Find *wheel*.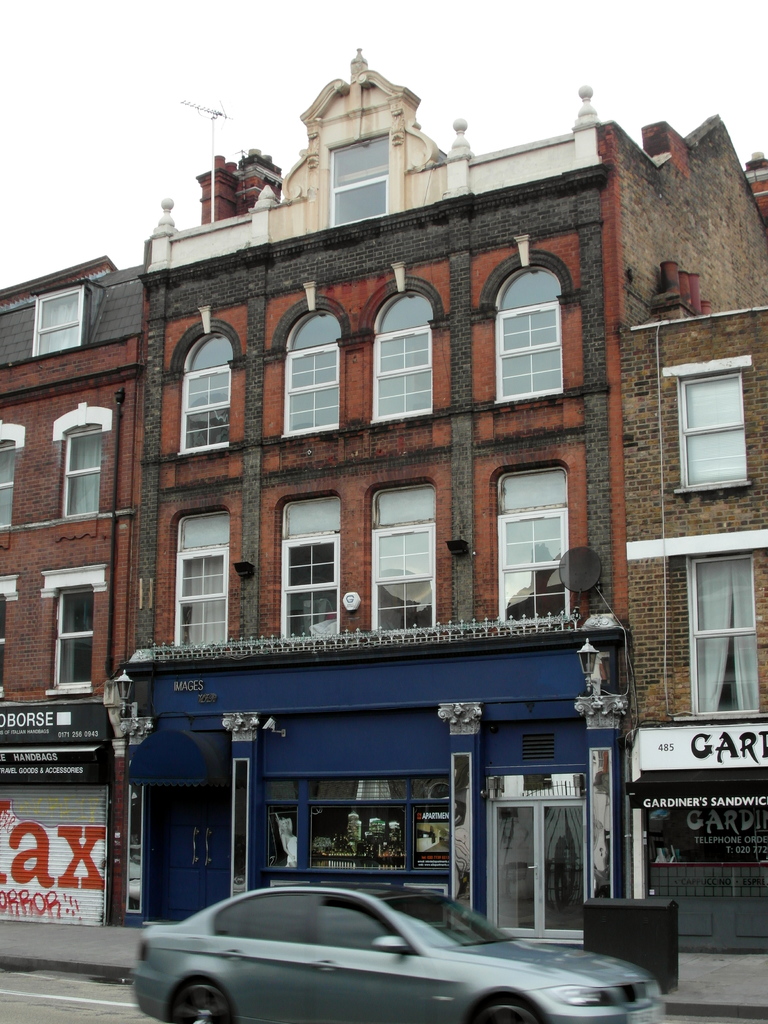
Rect(168, 979, 234, 1023).
